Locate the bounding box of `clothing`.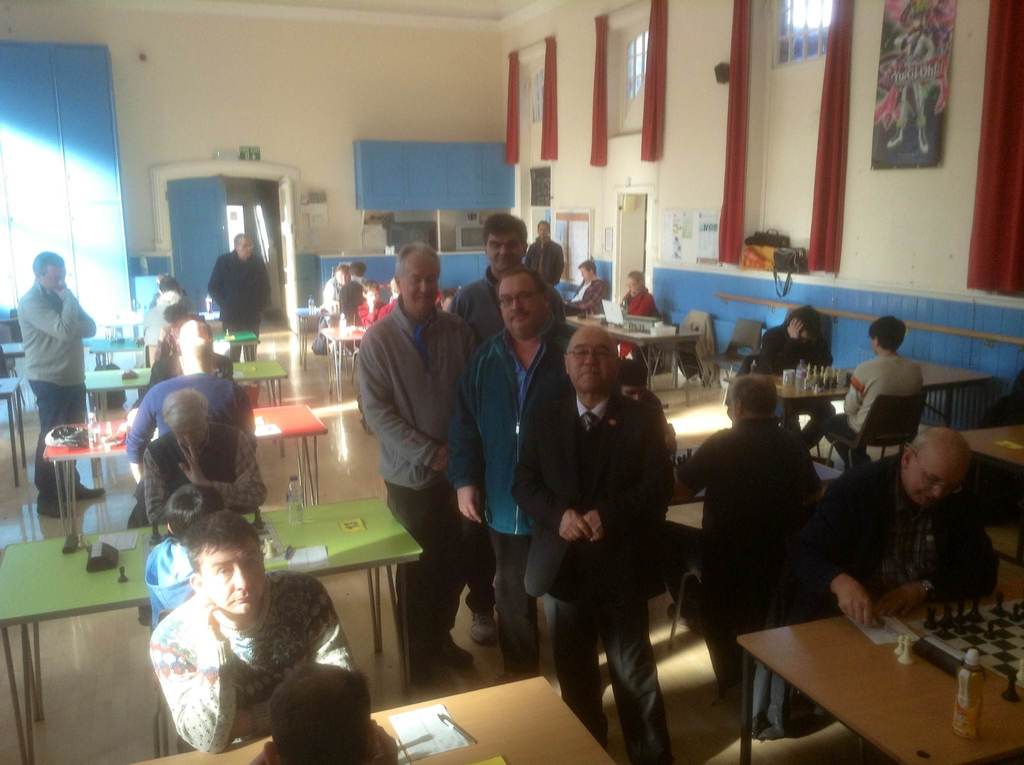
Bounding box: <region>798, 344, 935, 445</region>.
